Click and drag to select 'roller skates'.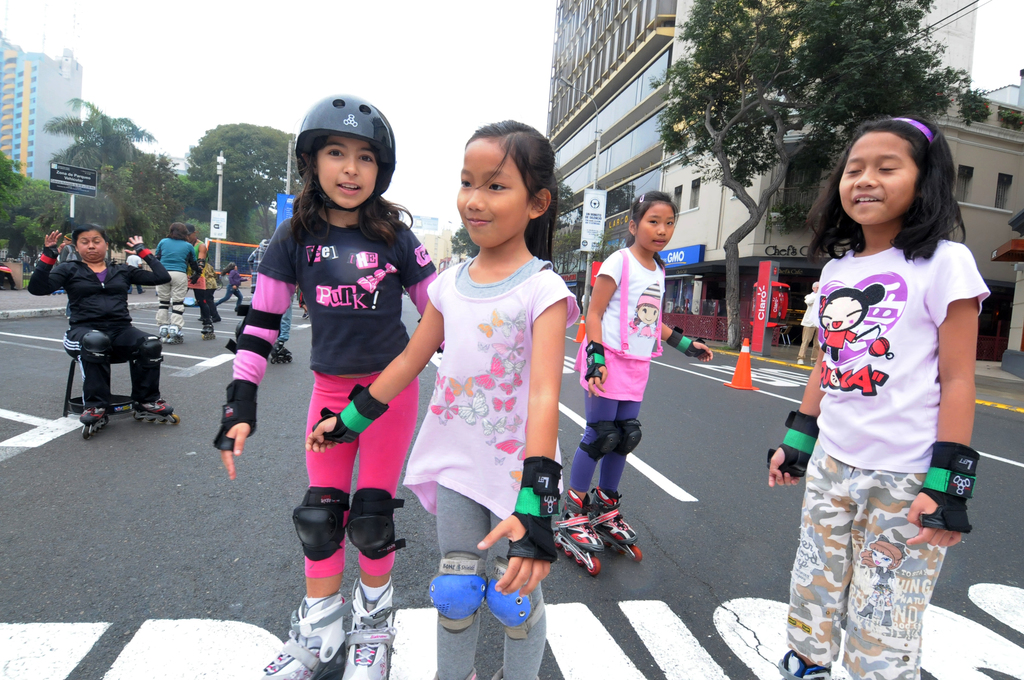
Selection: 157,322,170,343.
